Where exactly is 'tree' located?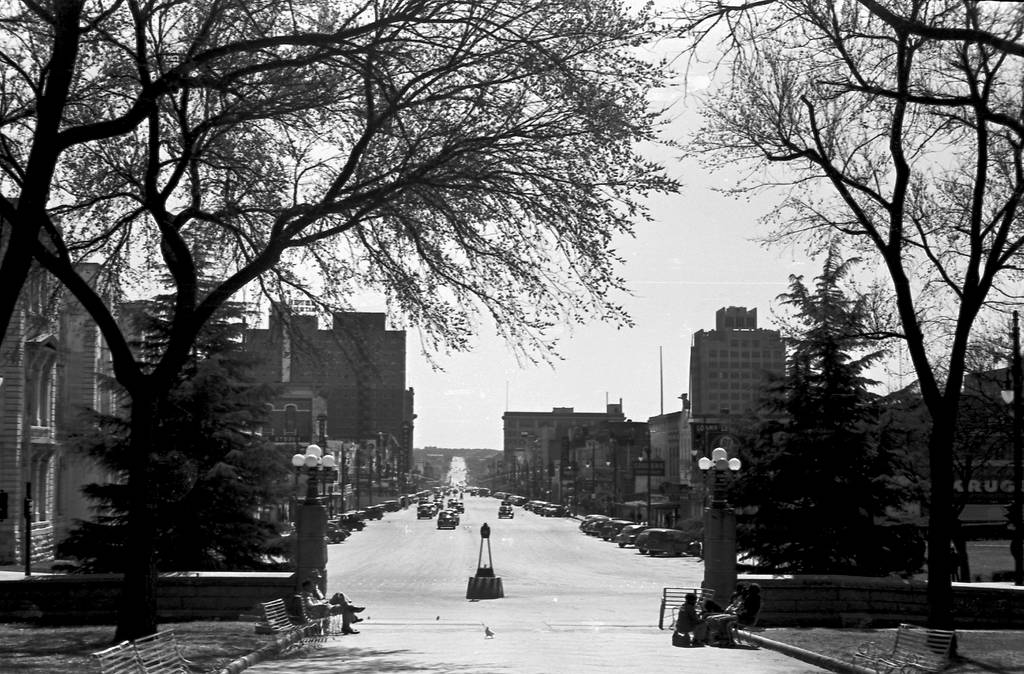
Its bounding box is bbox=[0, 0, 627, 365].
